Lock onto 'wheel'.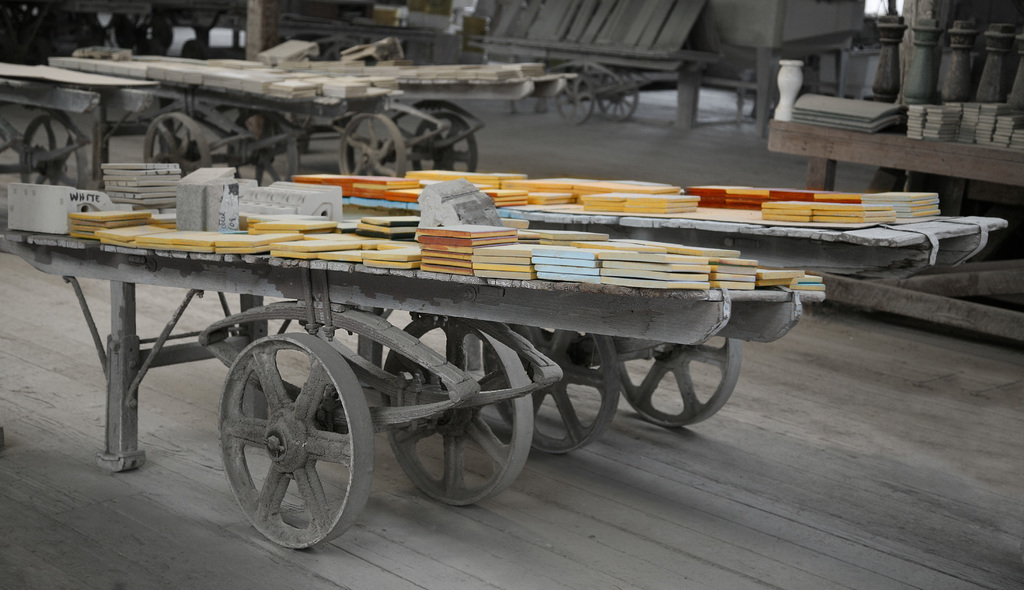
Locked: 493,319,631,457.
